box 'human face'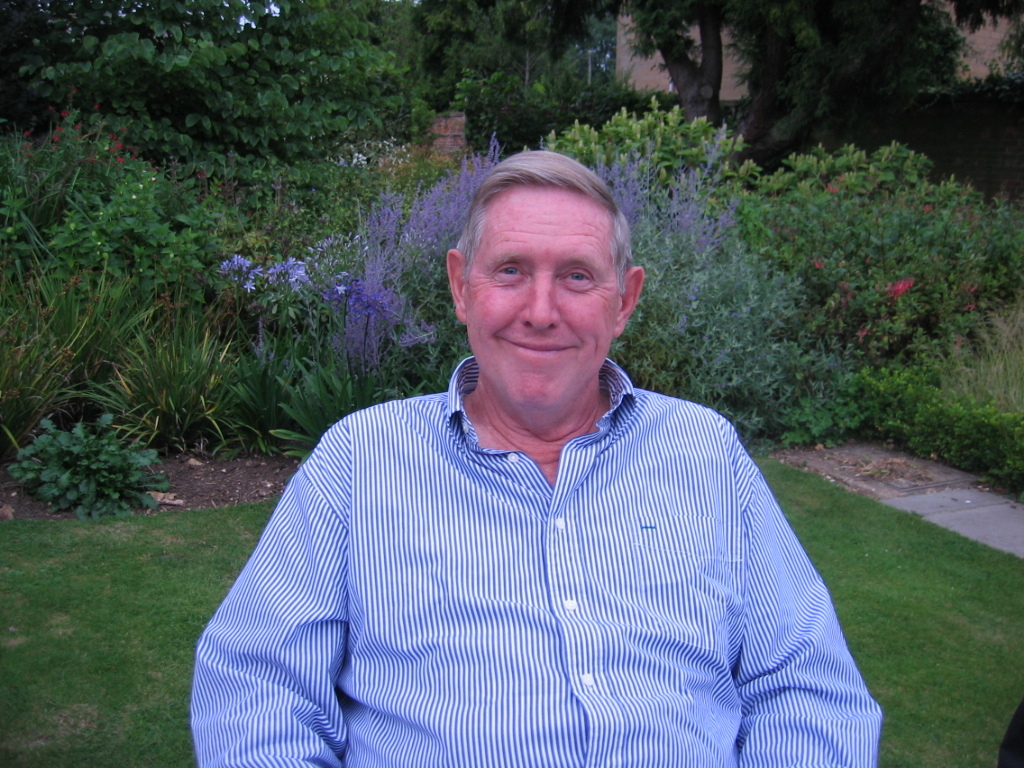
[467, 186, 619, 407]
